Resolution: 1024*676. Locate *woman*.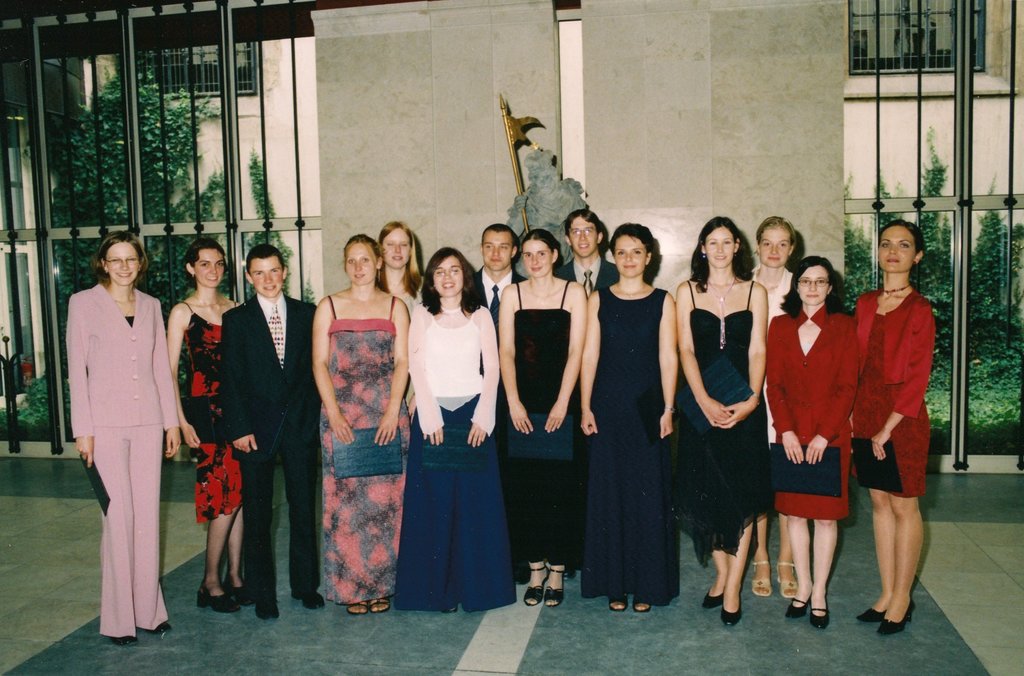
[406, 244, 522, 623].
